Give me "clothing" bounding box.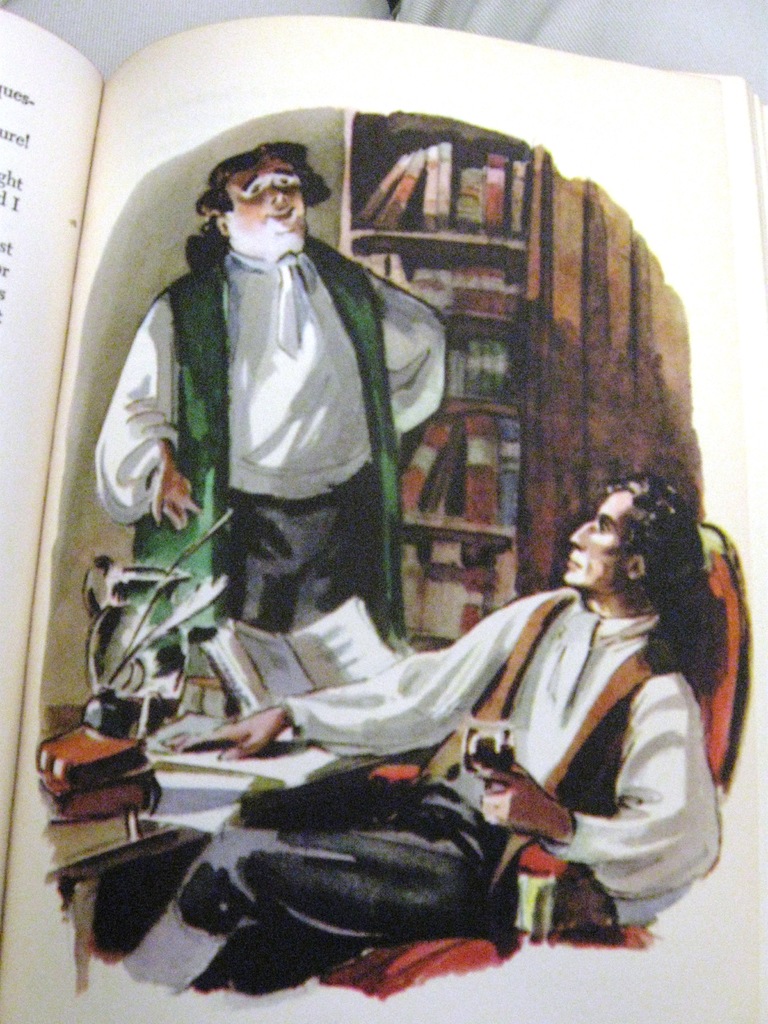
<bbox>94, 130, 428, 745</bbox>.
